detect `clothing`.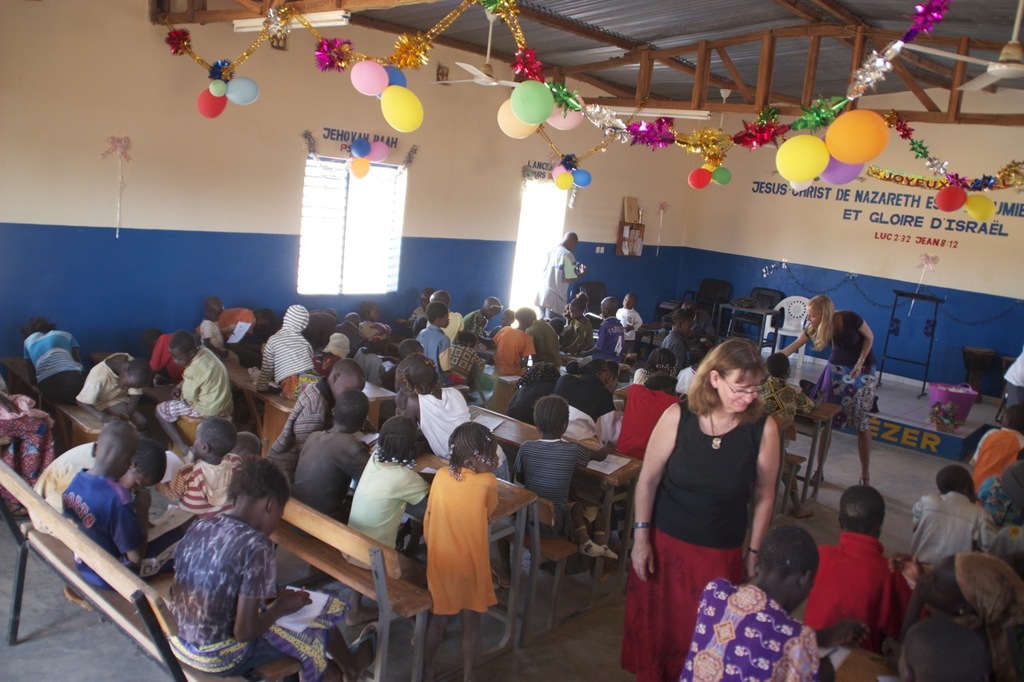
Detected at {"left": 415, "top": 383, "right": 478, "bottom": 457}.
